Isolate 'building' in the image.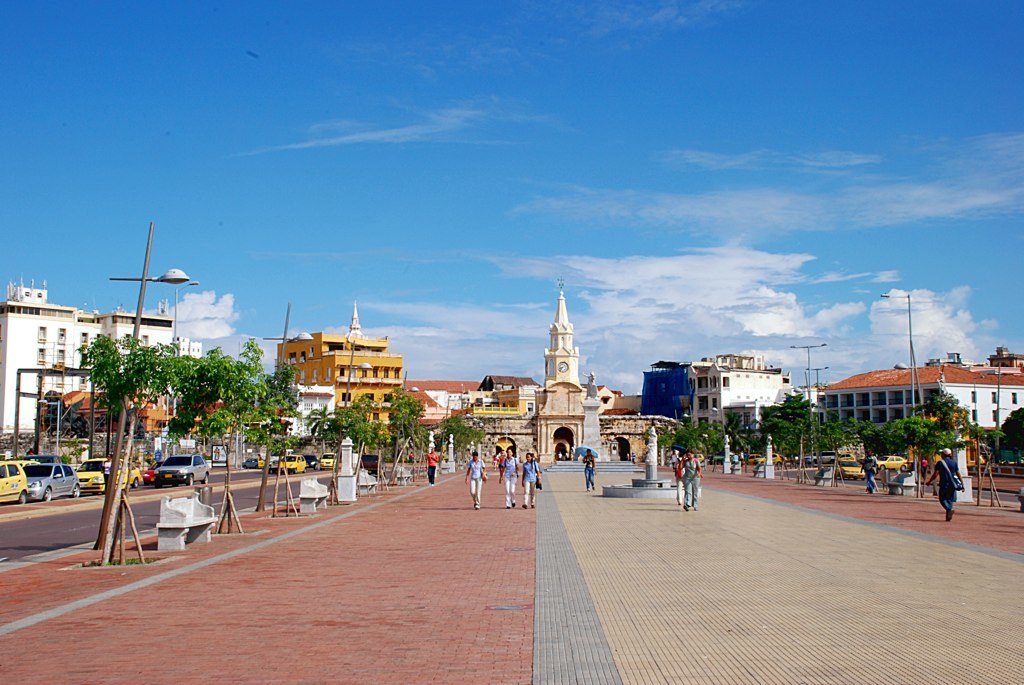
Isolated region: pyautogui.locateOnScreen(275, 335, 400, 424).
